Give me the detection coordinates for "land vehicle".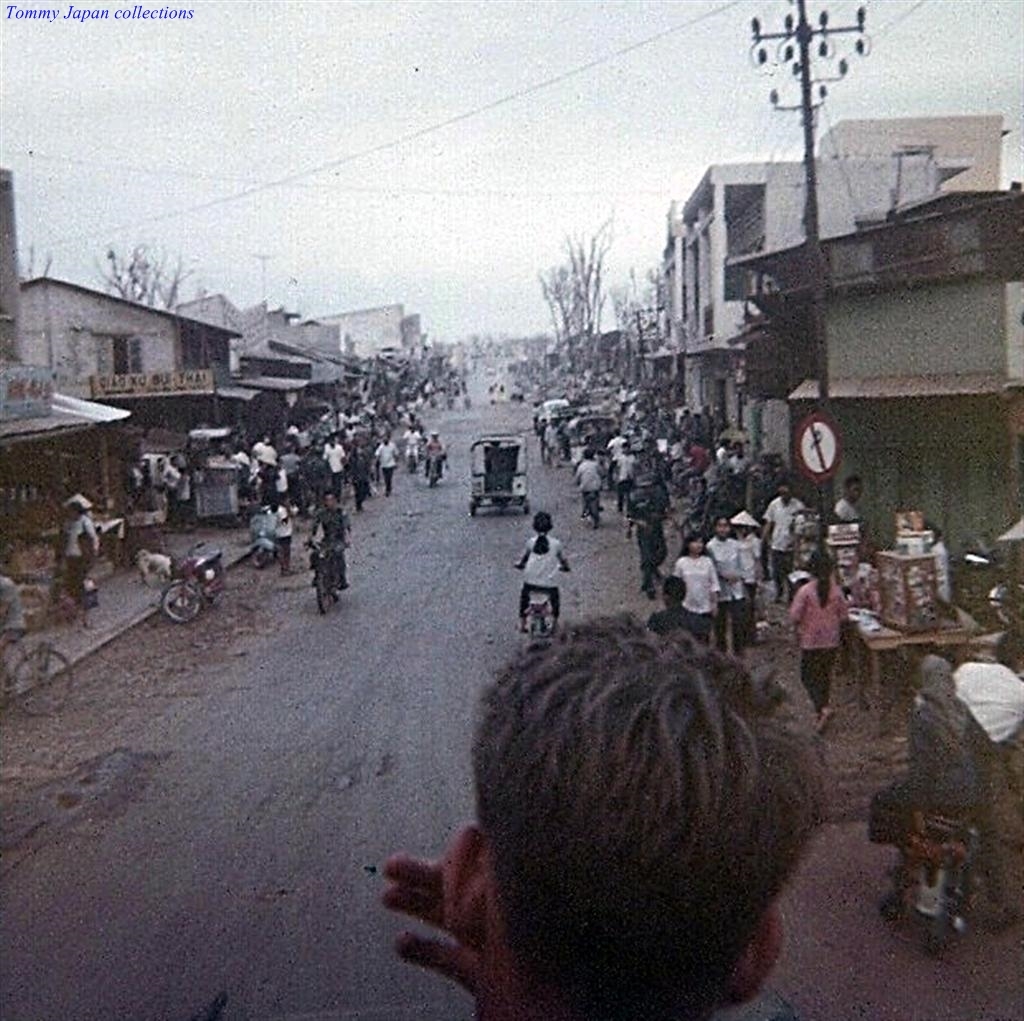
Rect(899, 704, 975, 957).
